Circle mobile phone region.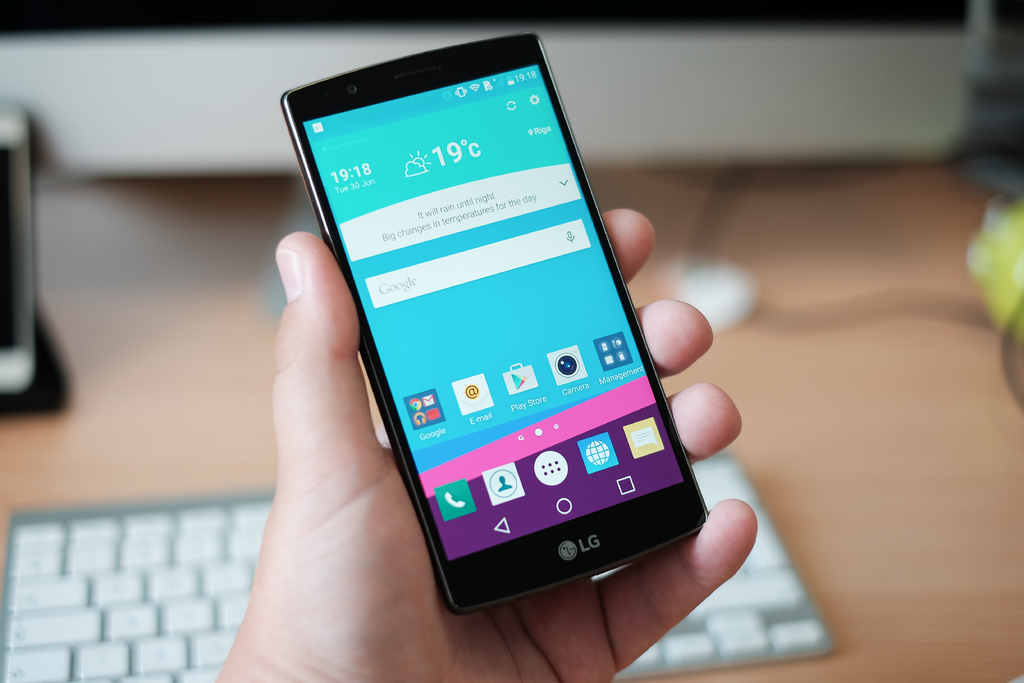
Region: 276,31,712,618.
